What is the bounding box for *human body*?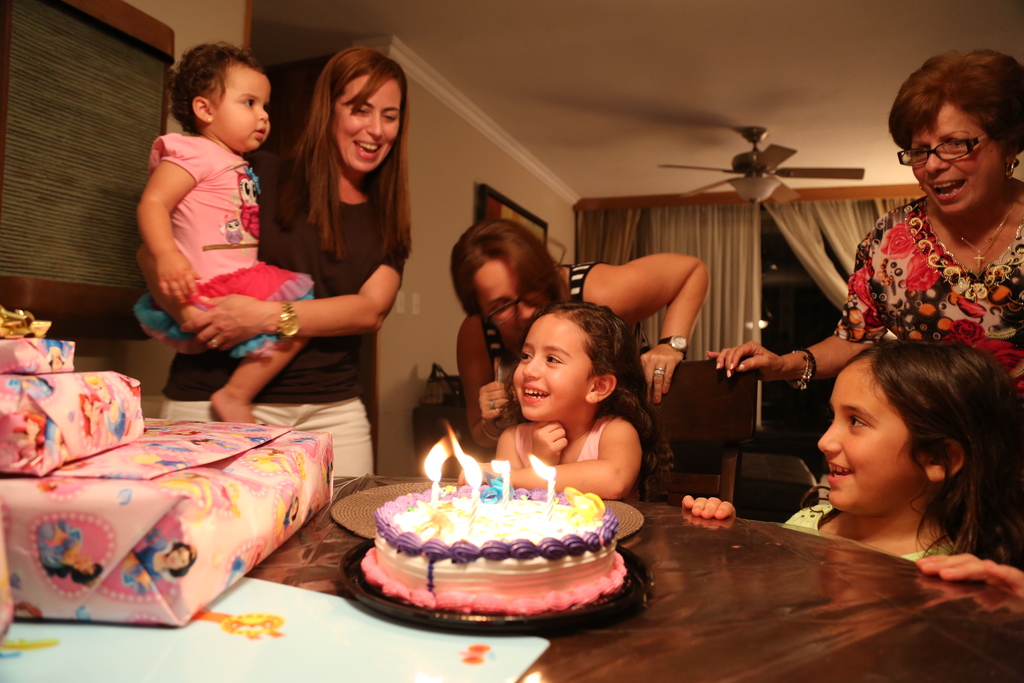
x1=707, y1=198, x2=1023, y2=399.
